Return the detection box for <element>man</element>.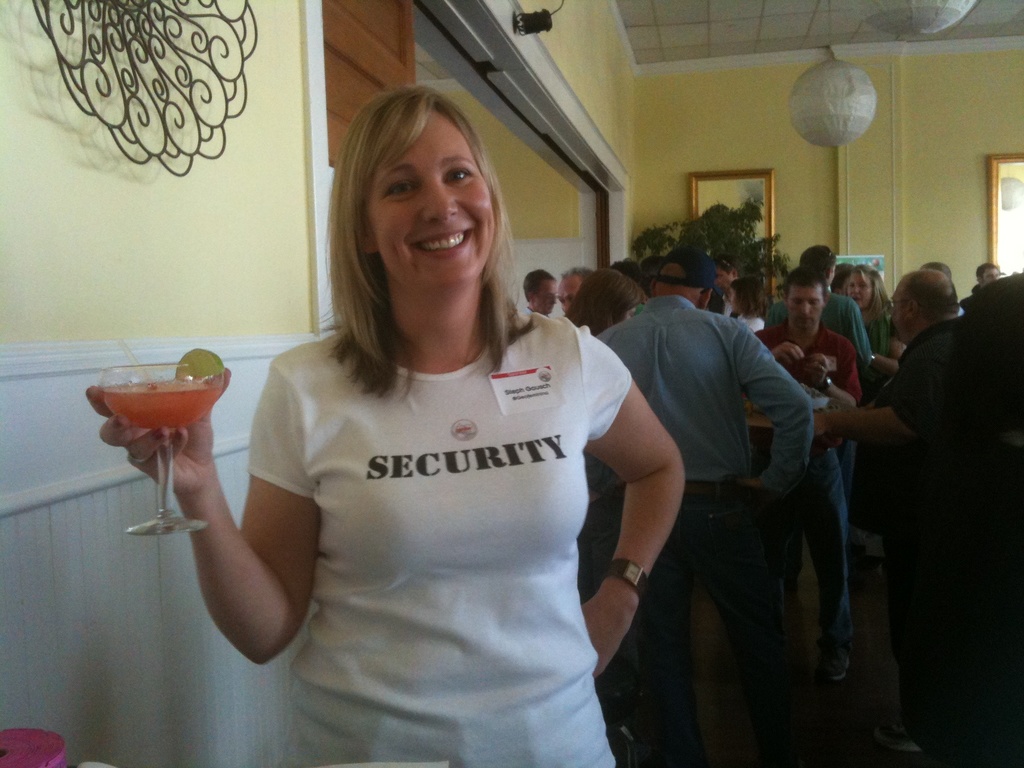
locate(804, 271, 970, 585).
